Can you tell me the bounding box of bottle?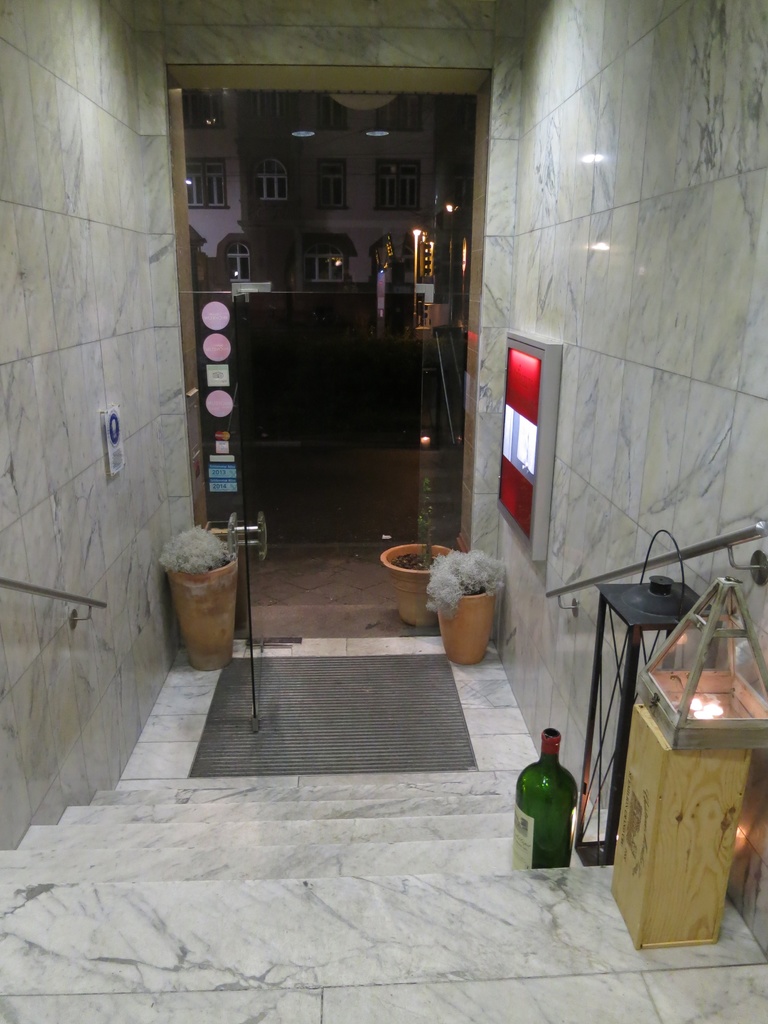
bbox=(512, 729, 579, 872).
